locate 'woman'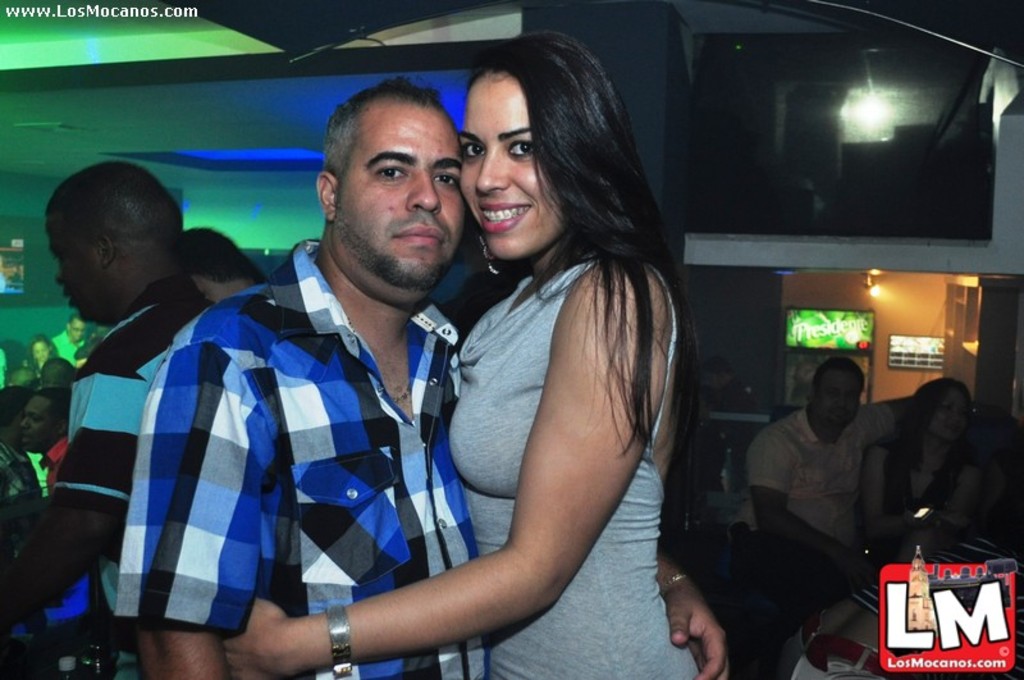
(x1=28, y1=336, x2=54, y2=370)
